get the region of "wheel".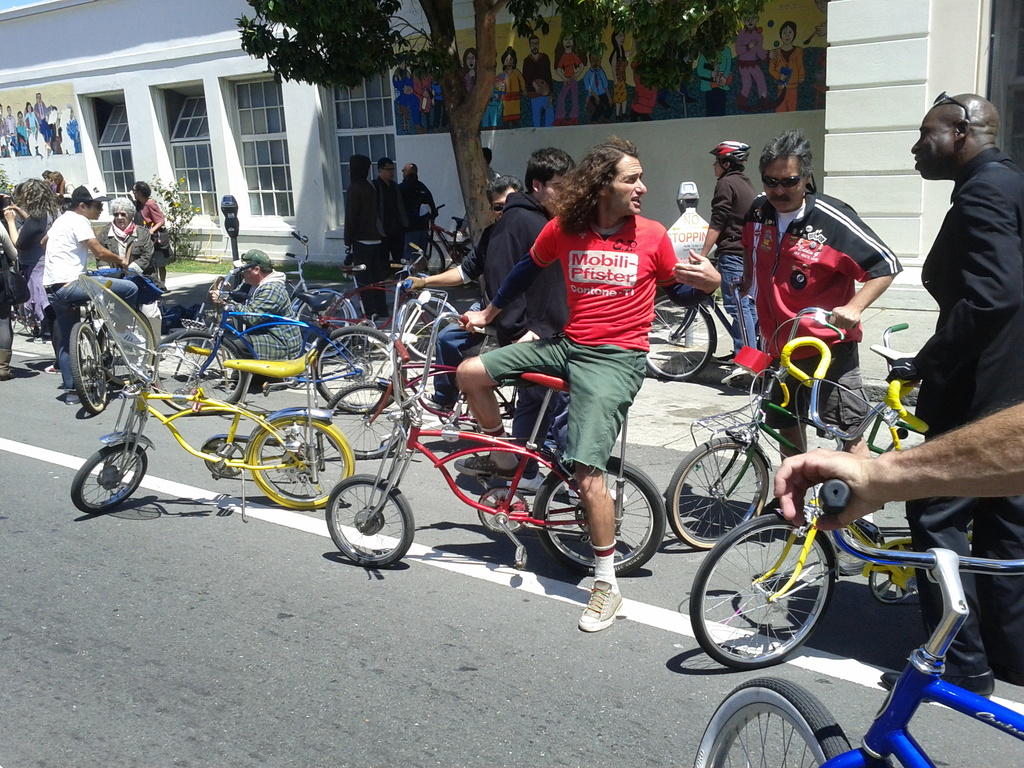
<bbox>68, 322, 108, 412</bbox>.
